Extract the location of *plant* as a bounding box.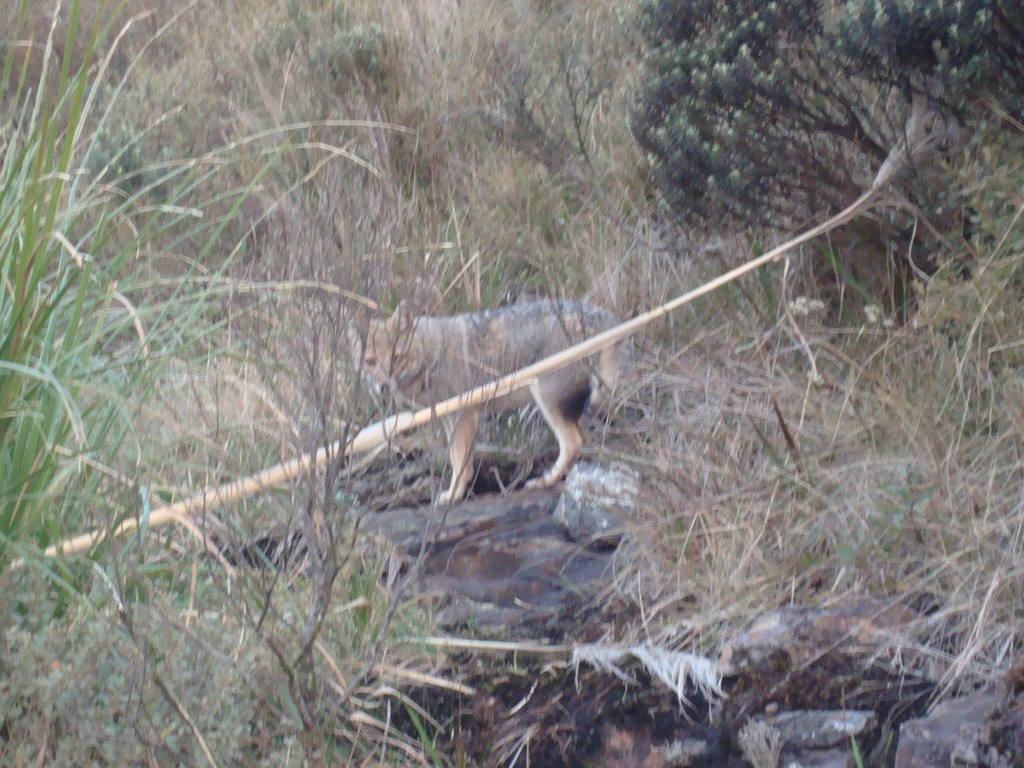
x1=0, y1=0, x2=1023, y2=767.
